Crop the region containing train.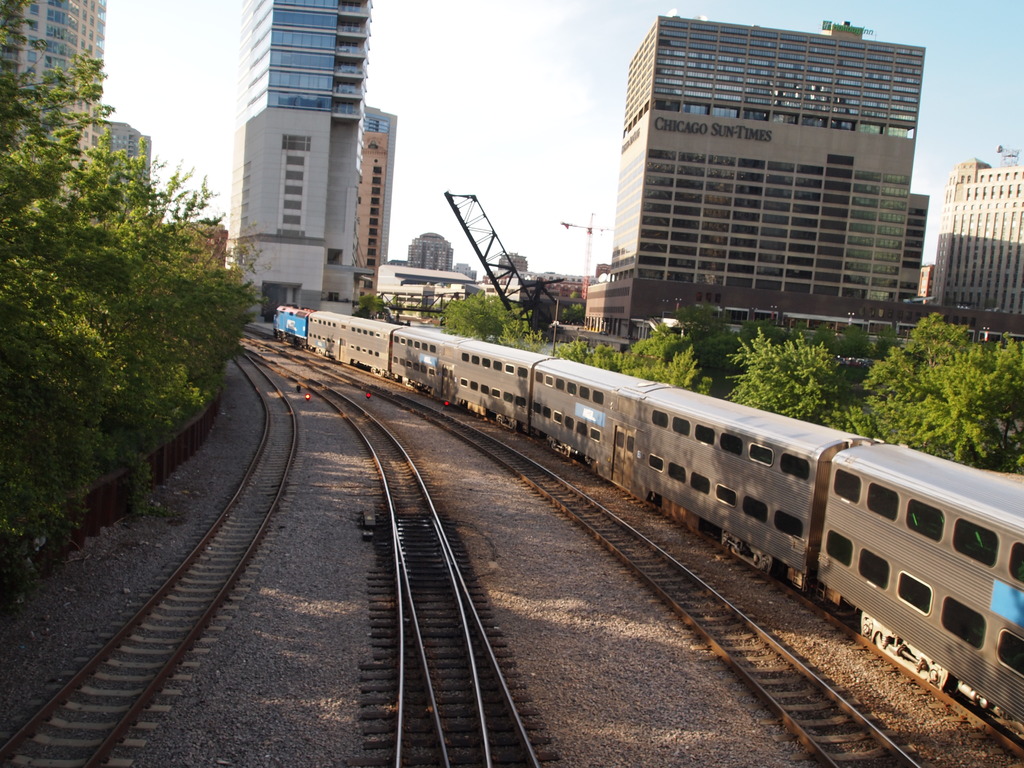
Crop region: 269,300,1023,750.
